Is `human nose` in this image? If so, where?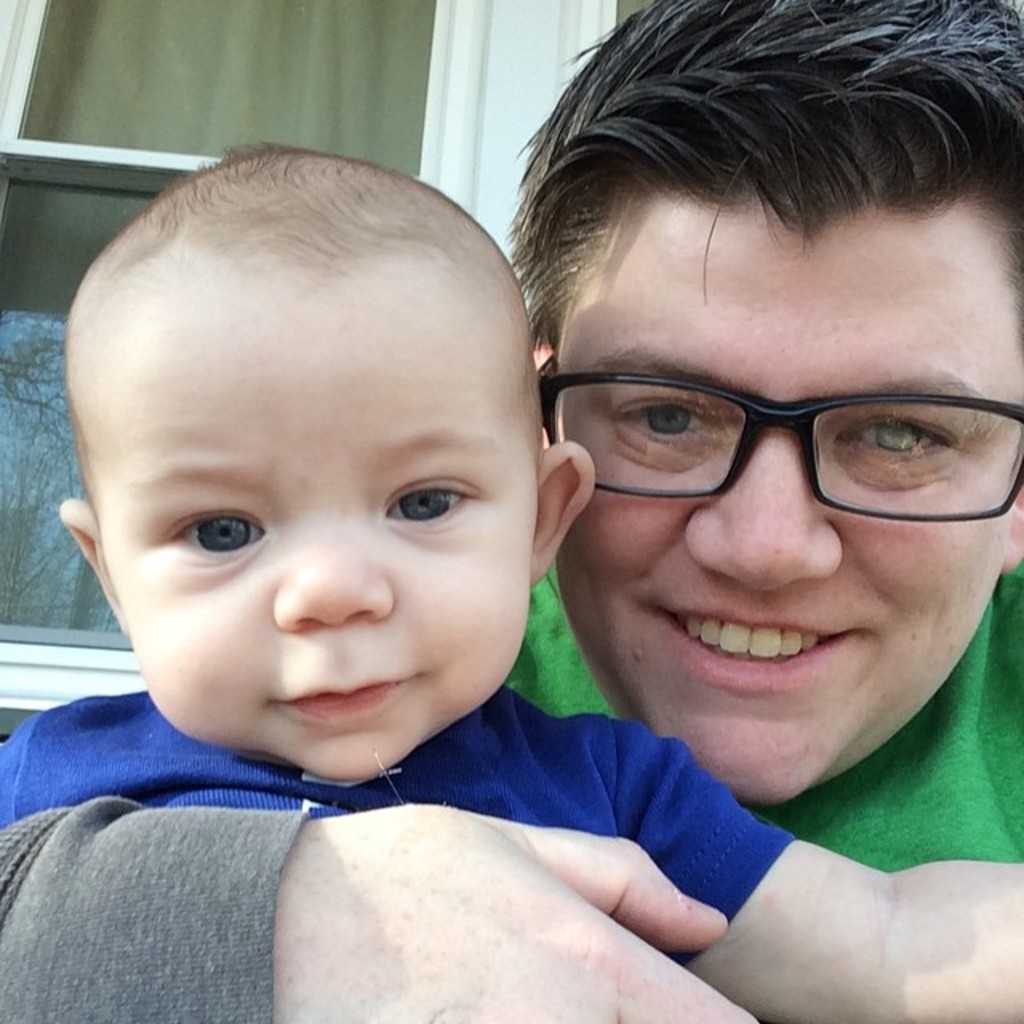
Yes, at [272,515,389,630].
